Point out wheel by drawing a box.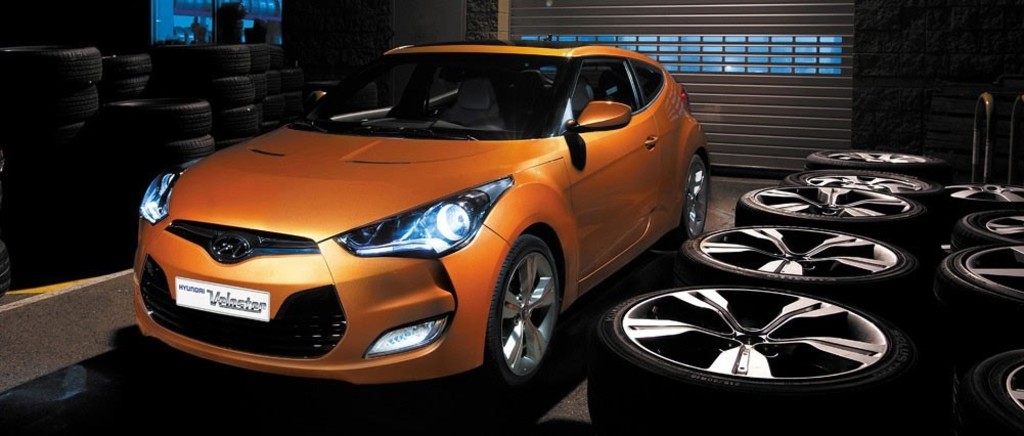
region(158, 134, 216, 160).
